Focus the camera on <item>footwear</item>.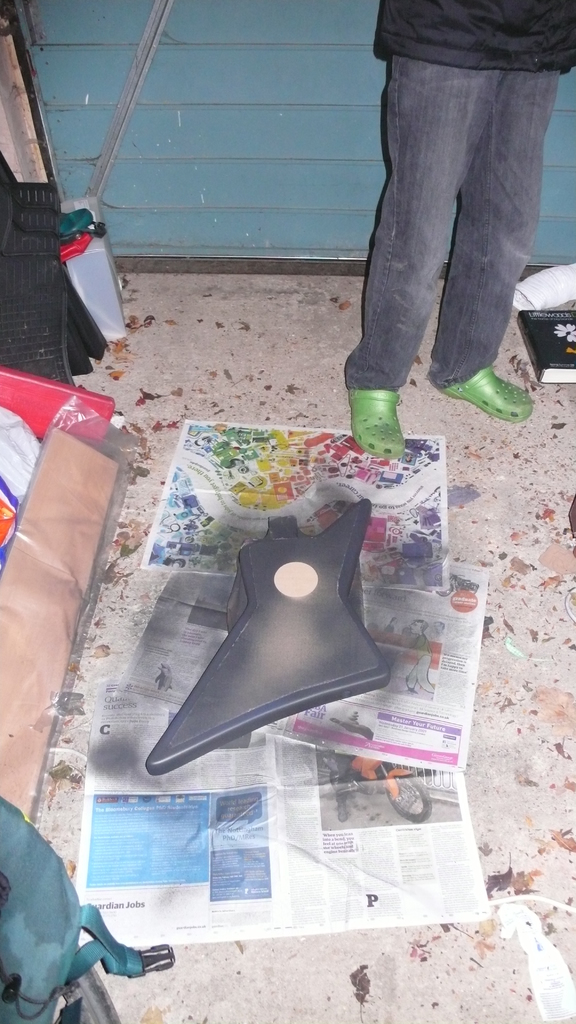
Focus region: [441,363,535,424].
